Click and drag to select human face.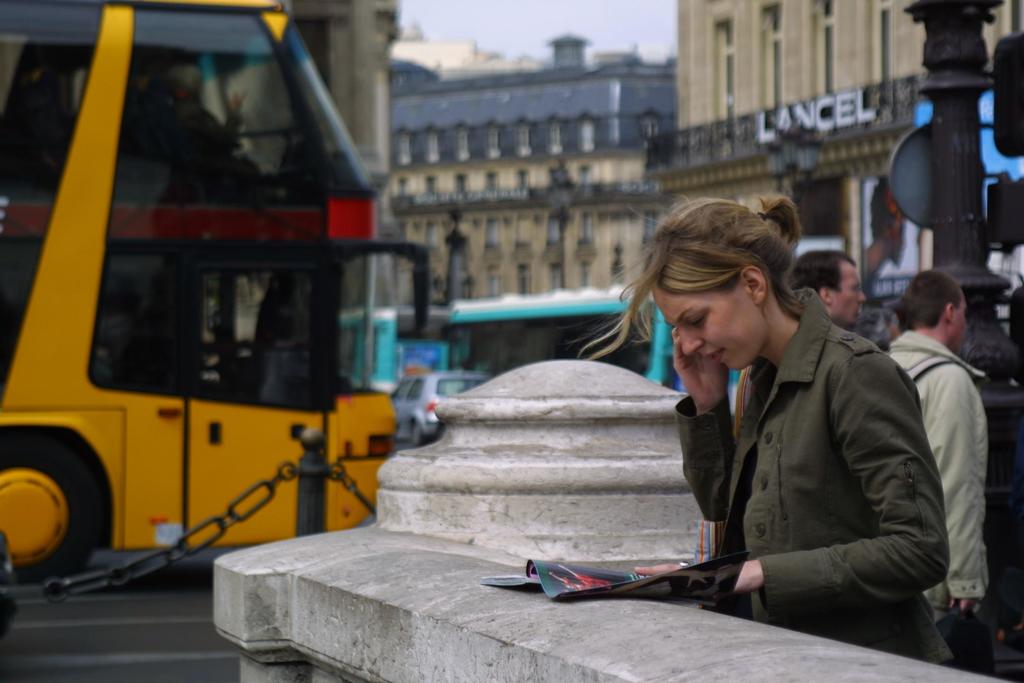
Selection: x1=828, y1=261, x2=858, y2=325.
